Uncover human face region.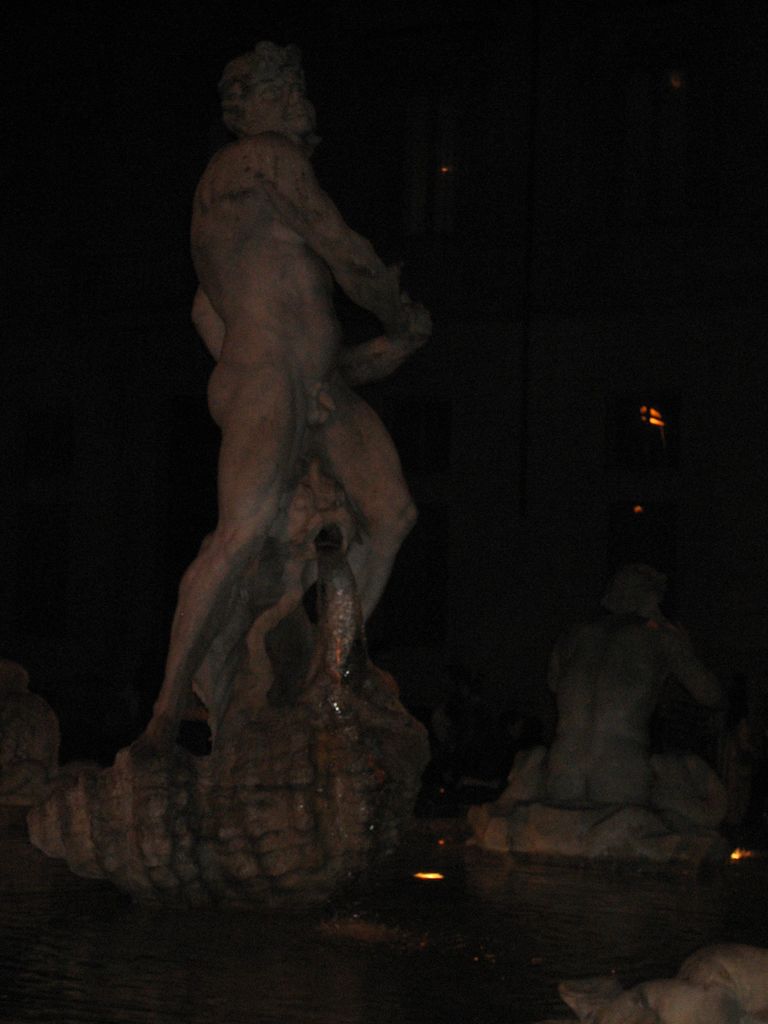
Uncovered: {"x1": 248, "y1": 67, "x2": 316, "y2": 137}.
